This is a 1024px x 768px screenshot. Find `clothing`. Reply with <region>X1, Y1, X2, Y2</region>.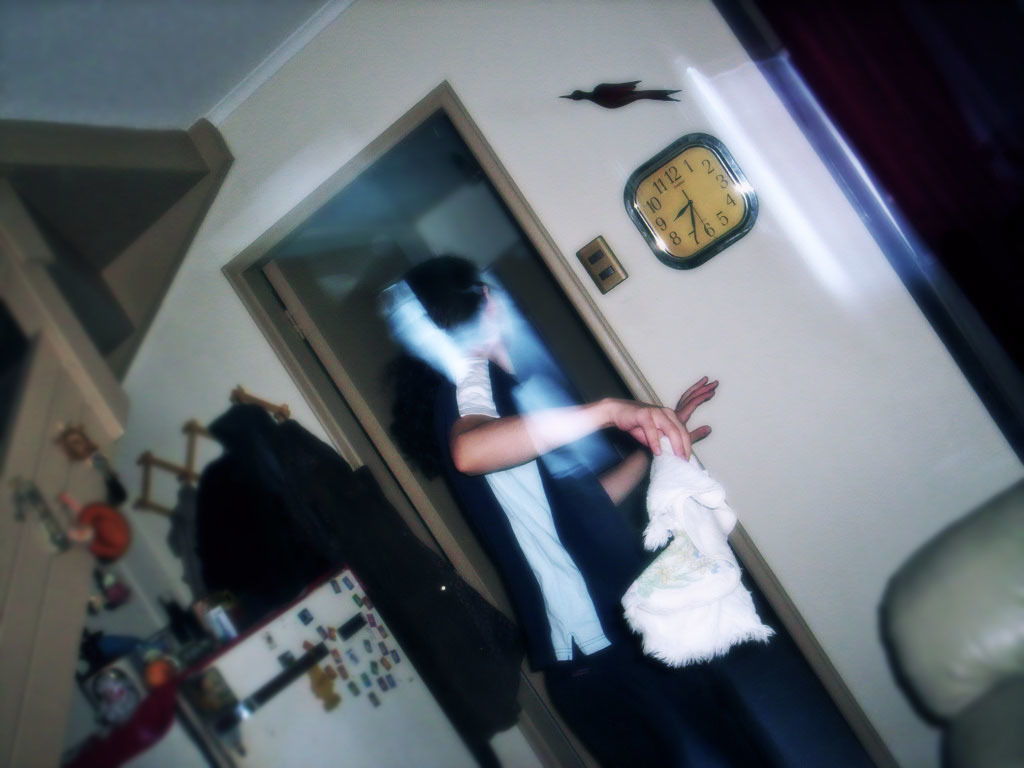
<region>392, 262, 675, 683</region>.
